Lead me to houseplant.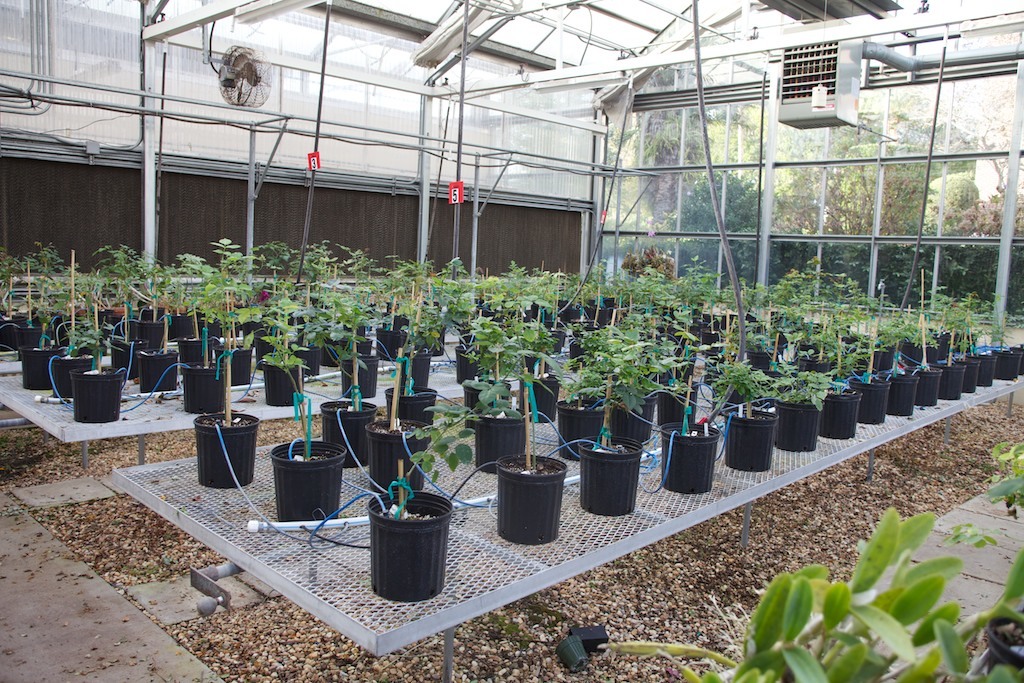
Lead to (454,309,507,423).
